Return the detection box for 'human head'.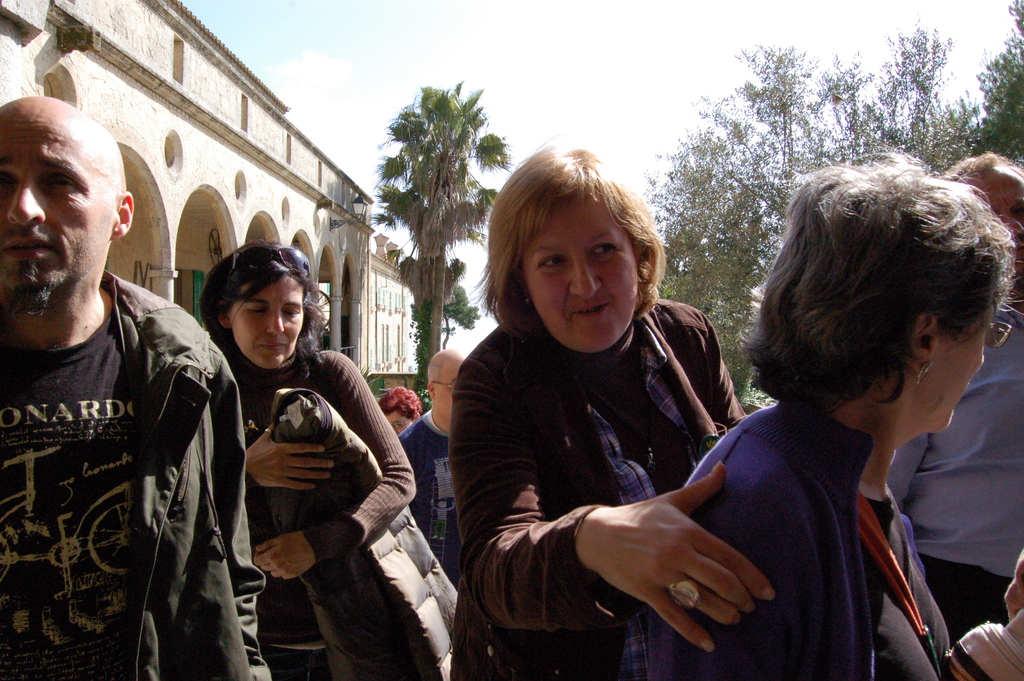
934:152:1023:279.
